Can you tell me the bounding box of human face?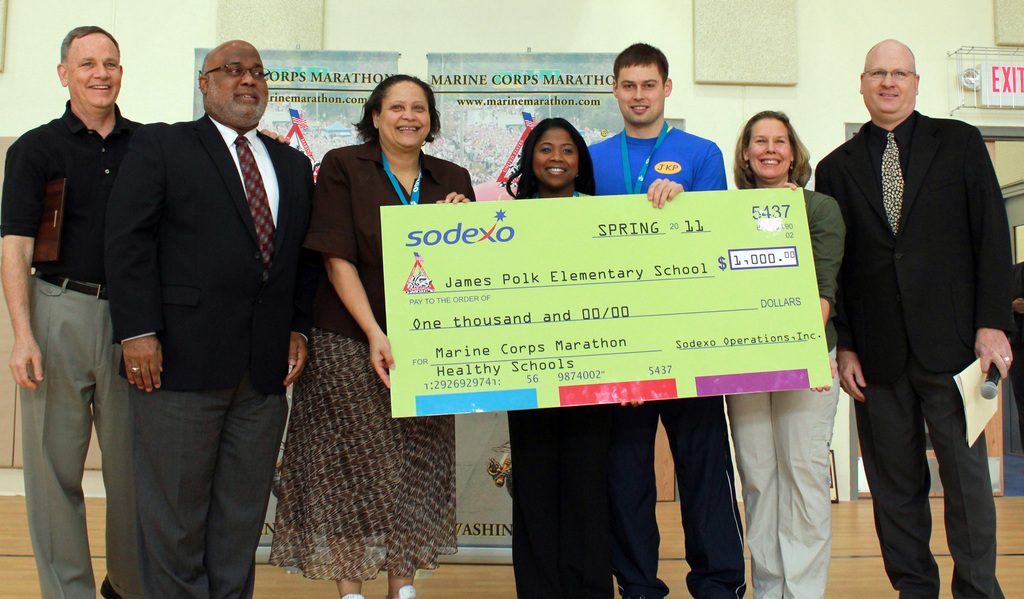
617 63 664 126.
